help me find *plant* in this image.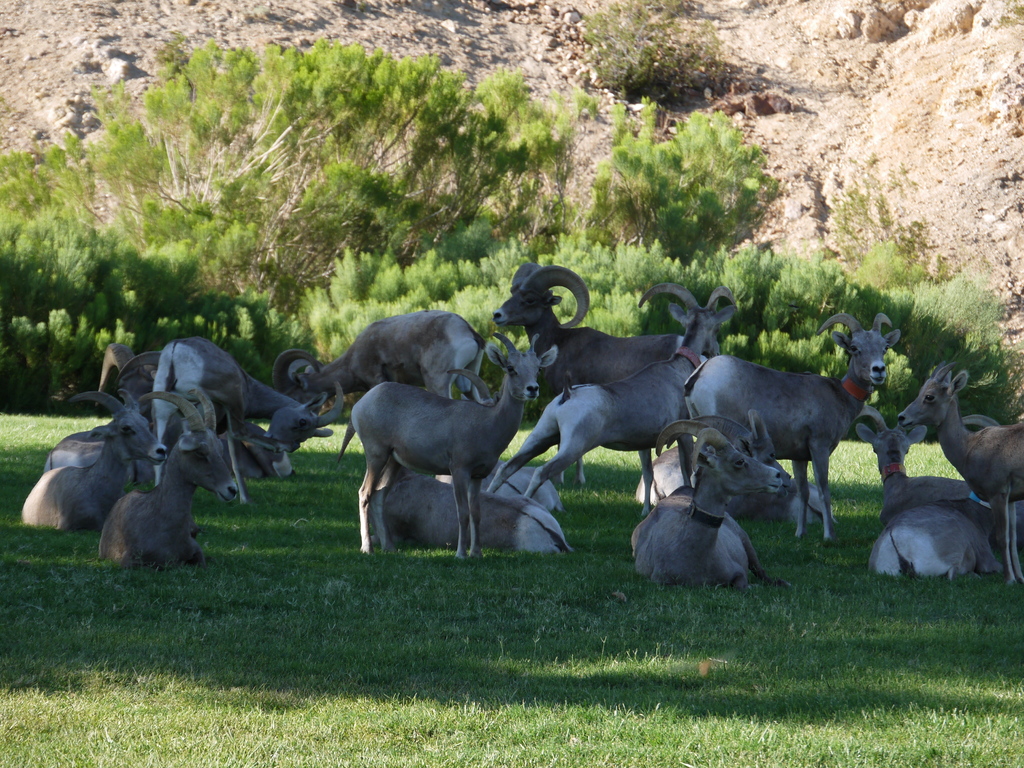
Found it: pyautogui.locateOnScreen(582, 103, 786, 255).
